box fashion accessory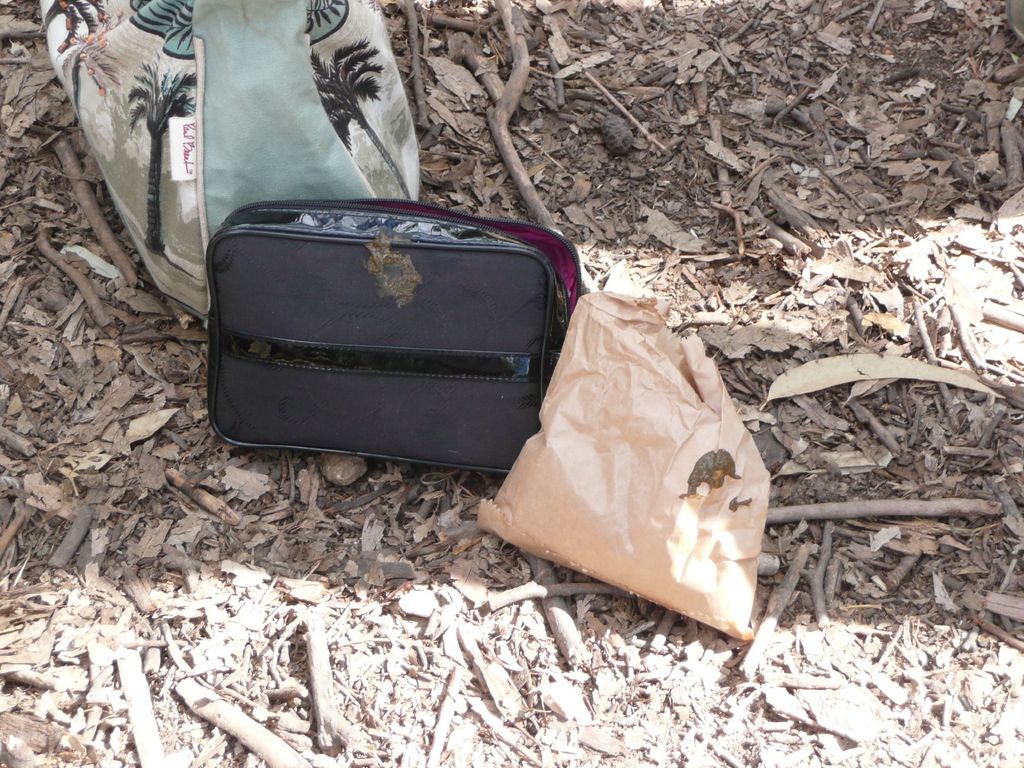
l=204, t=203, r=582, b=477
